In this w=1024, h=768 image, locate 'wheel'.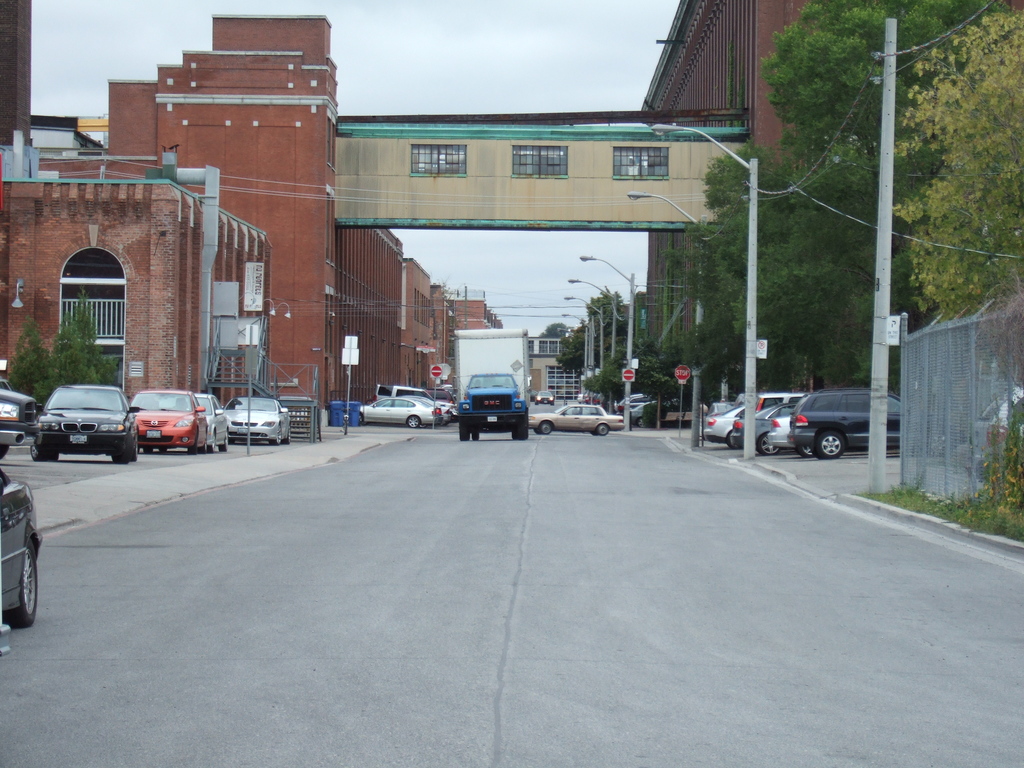
Bounding box: (left=133, top=431, right=140, bottom=458).
